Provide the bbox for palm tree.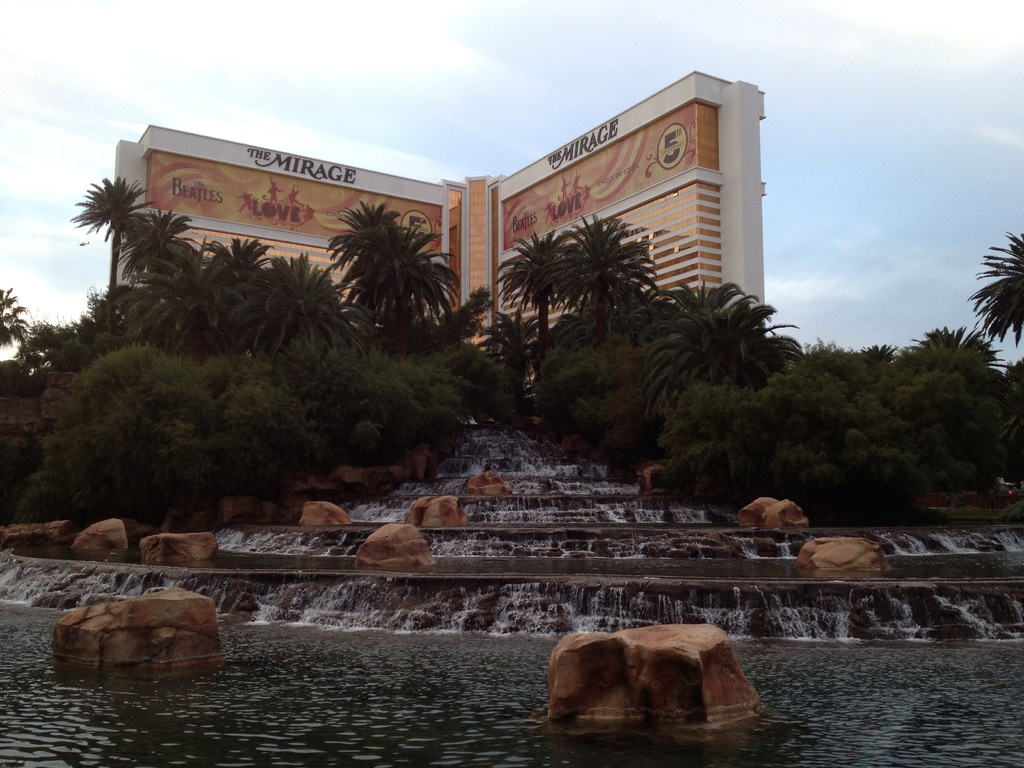
box(916, 322, 1007, 397).
